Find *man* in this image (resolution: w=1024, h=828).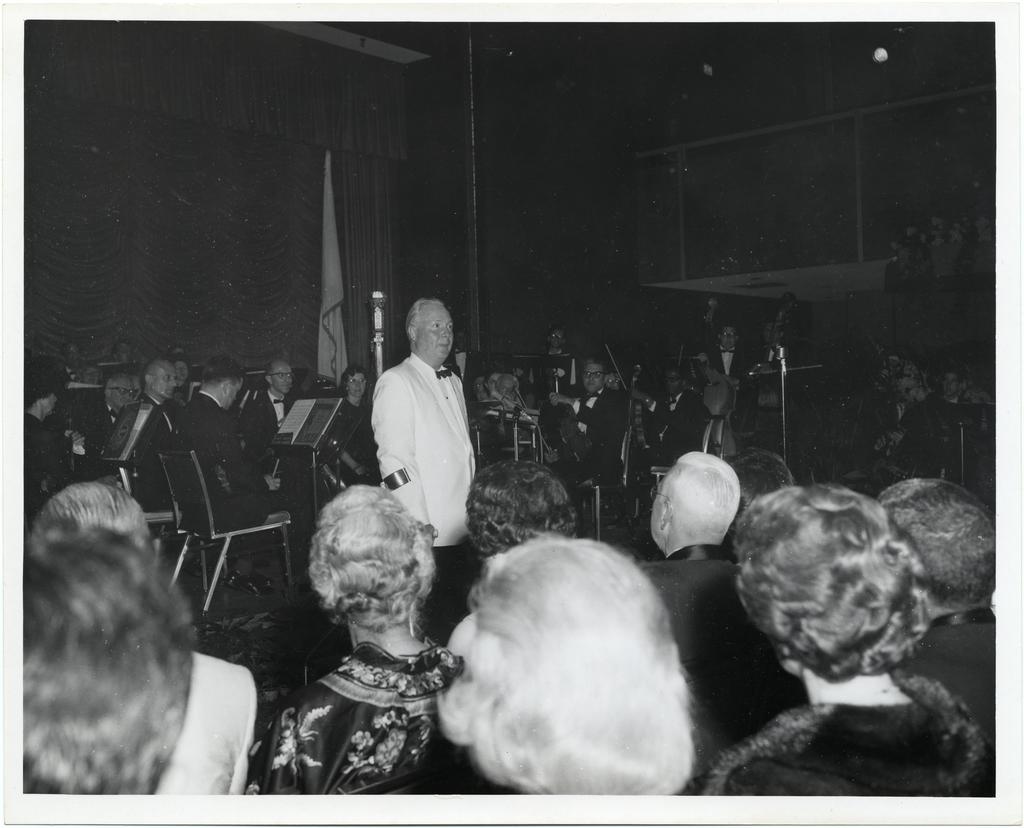
<box>492,373,520,403</box>.
